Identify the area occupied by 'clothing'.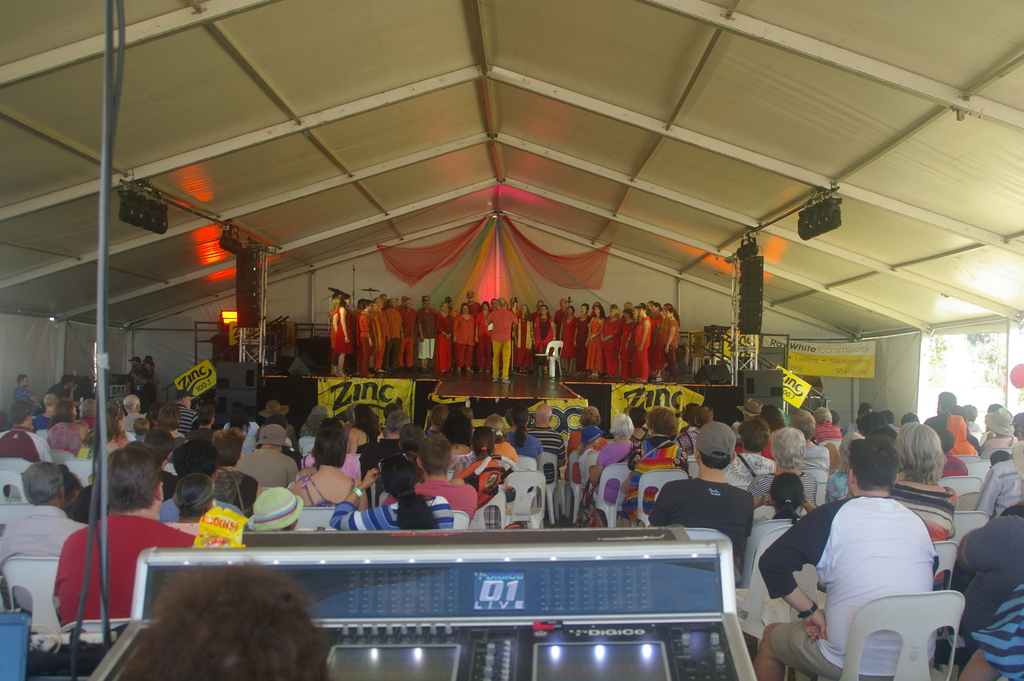
Area: 559, 316, 577, 356.
